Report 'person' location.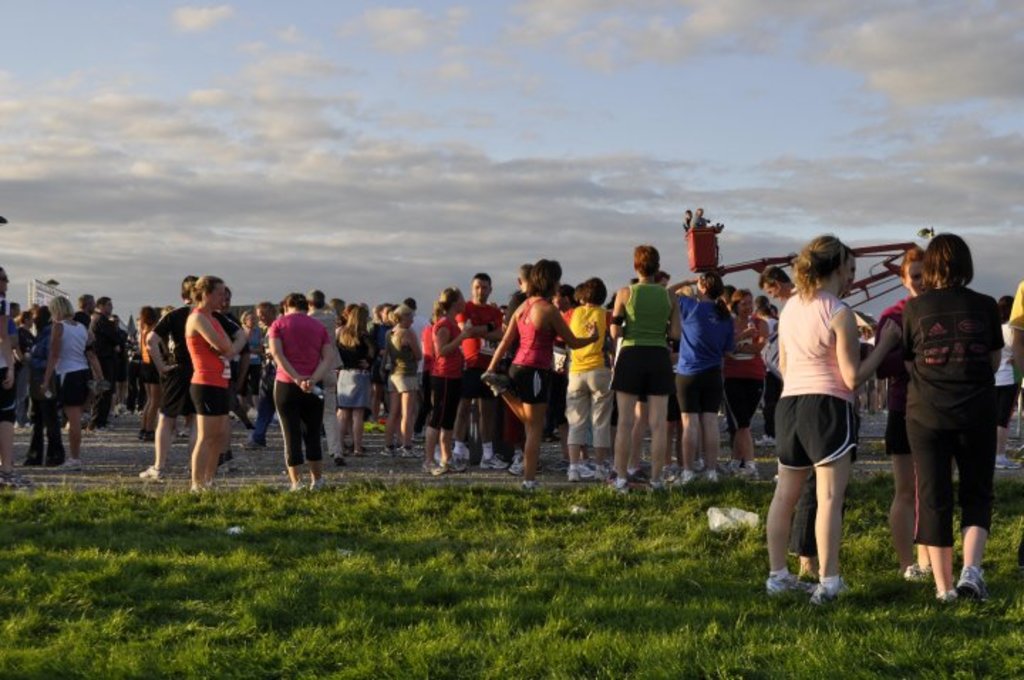
Report: left=383, top=296, right=425, bottom=452.
